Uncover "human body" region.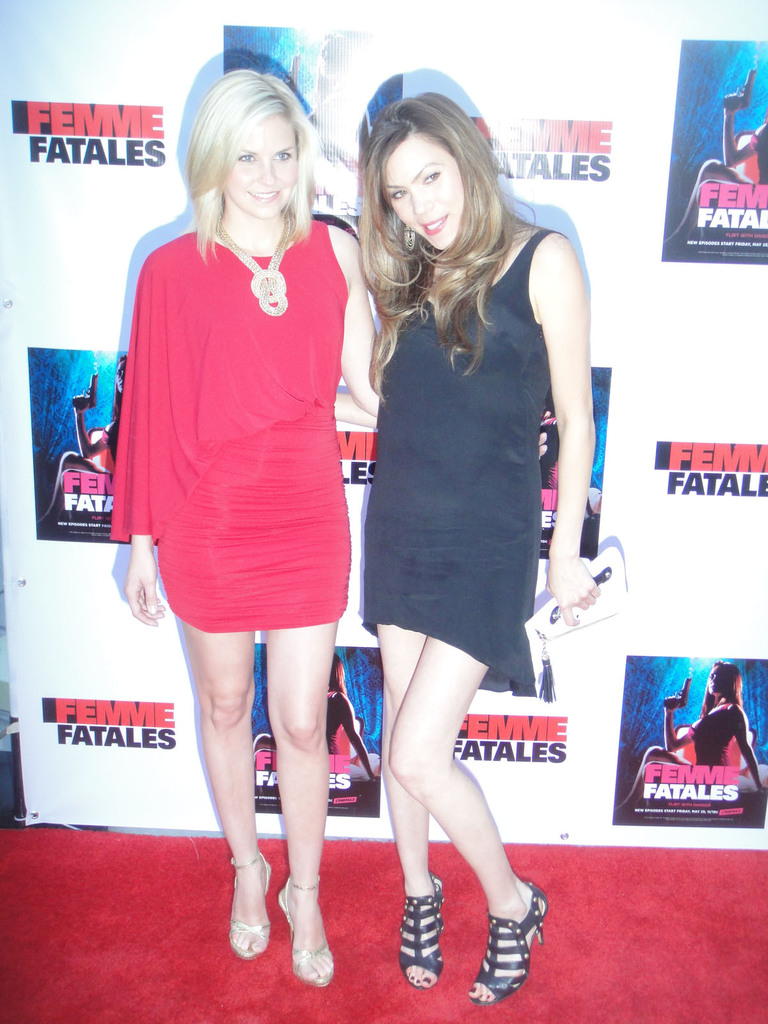
Uncovered: (244, 693, 381, 812).
